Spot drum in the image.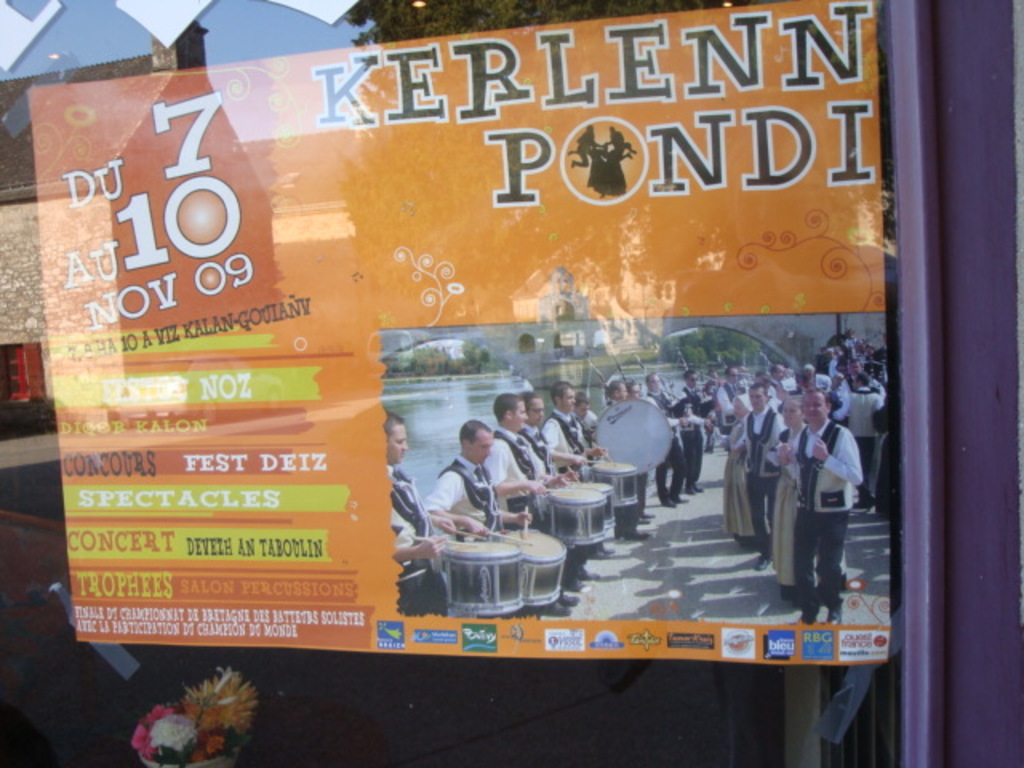
drum found at 546,490,606,546.
